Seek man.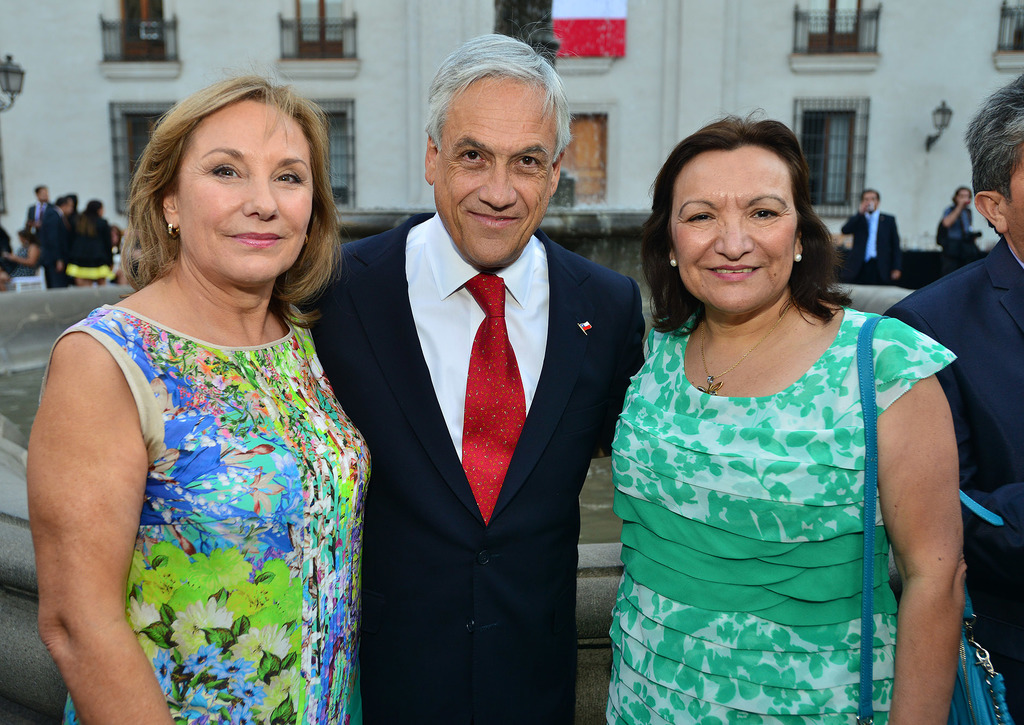
bbox=(877, 72, 1023, 724).
